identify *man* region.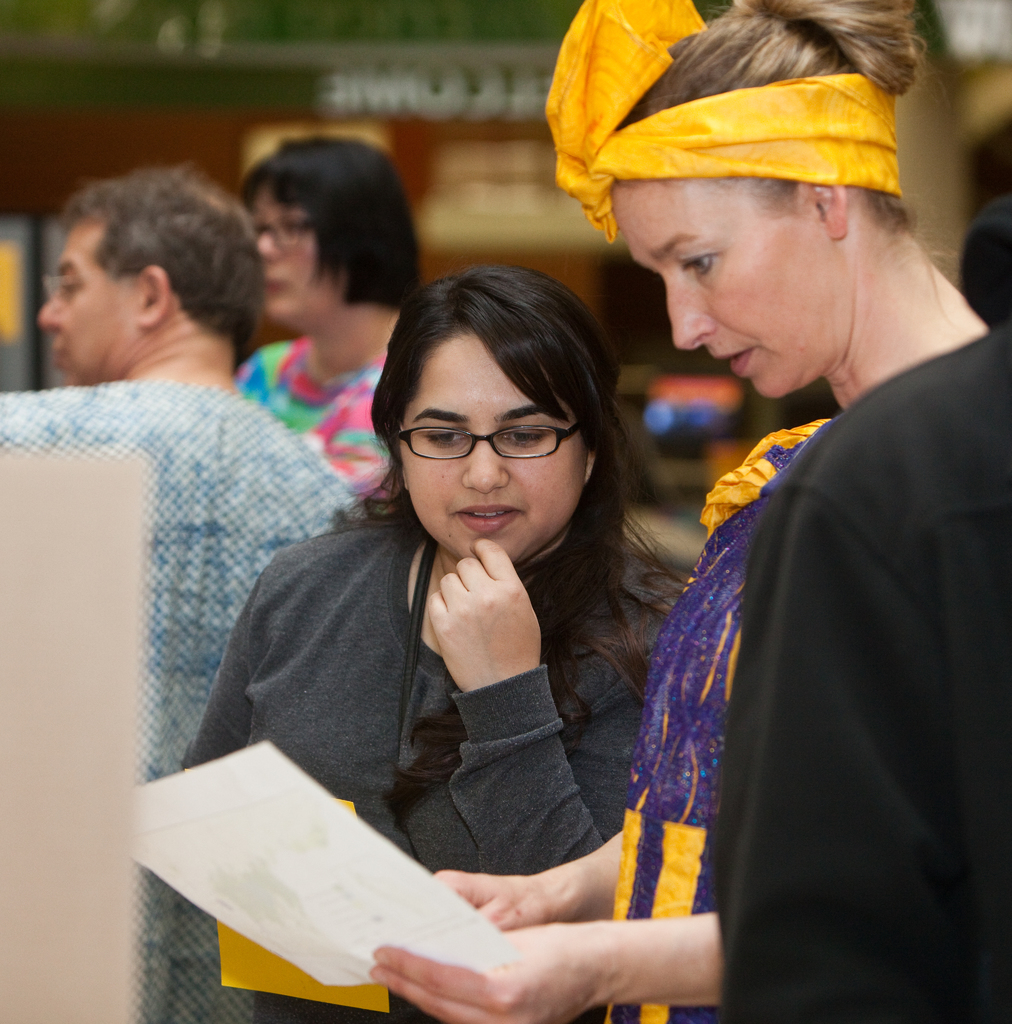
Region: (0,168,377,1023).
